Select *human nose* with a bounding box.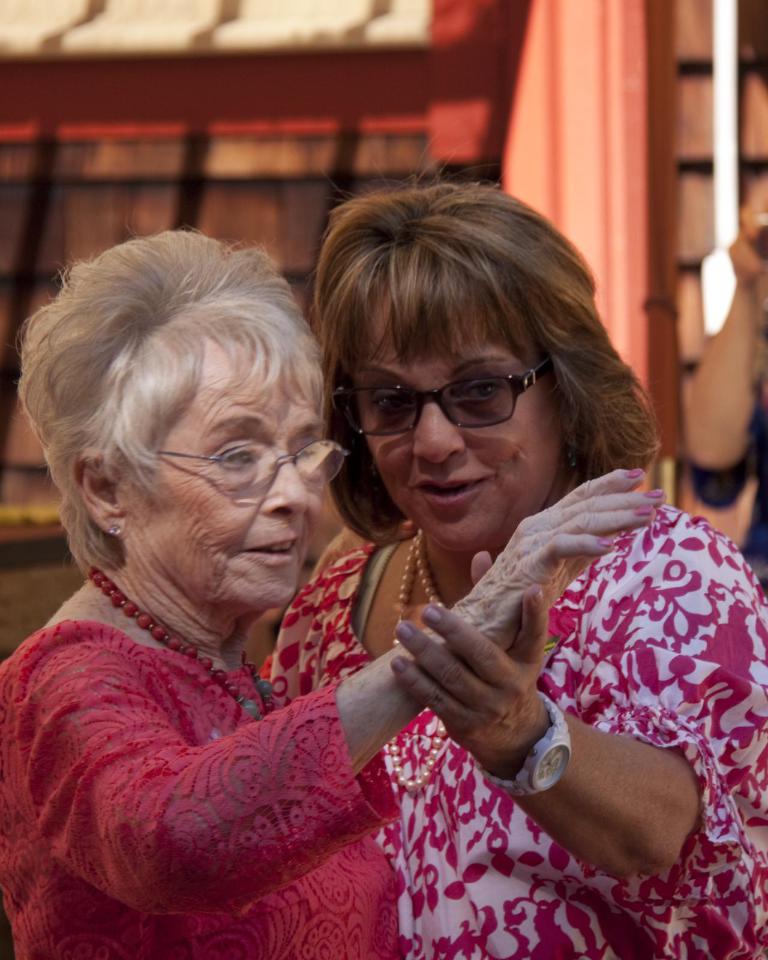
(left=413, top=401, right=467, bottom=466).
